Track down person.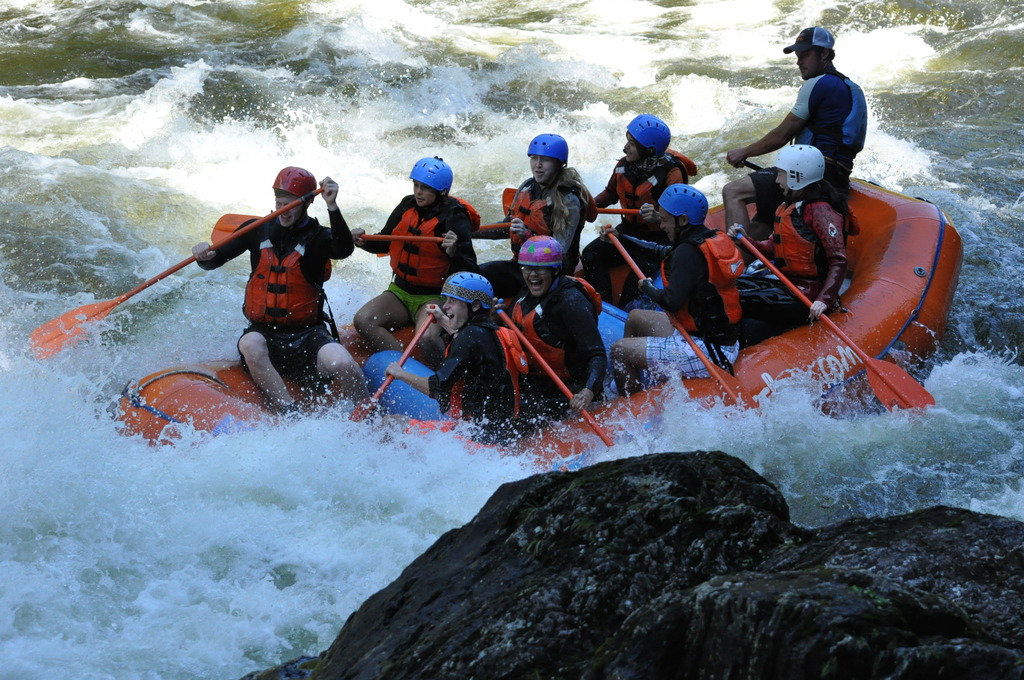
Tracked to l=495, t=131, r=593, b=279.
